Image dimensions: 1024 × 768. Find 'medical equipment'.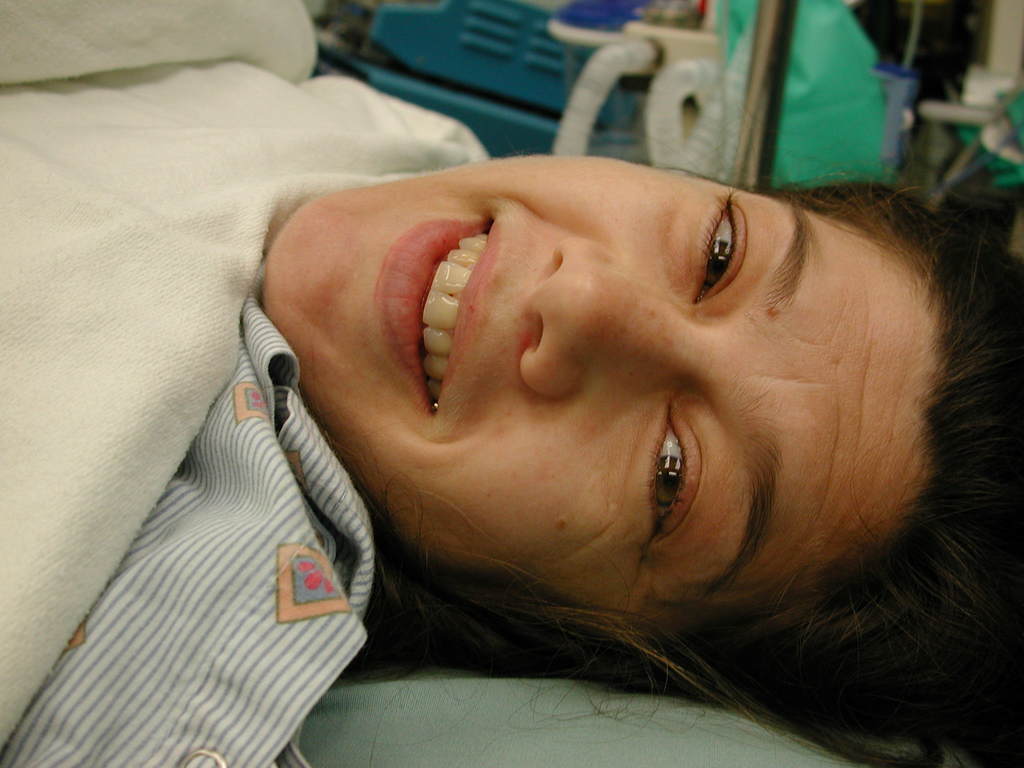
(721, 0, 804, 198).
